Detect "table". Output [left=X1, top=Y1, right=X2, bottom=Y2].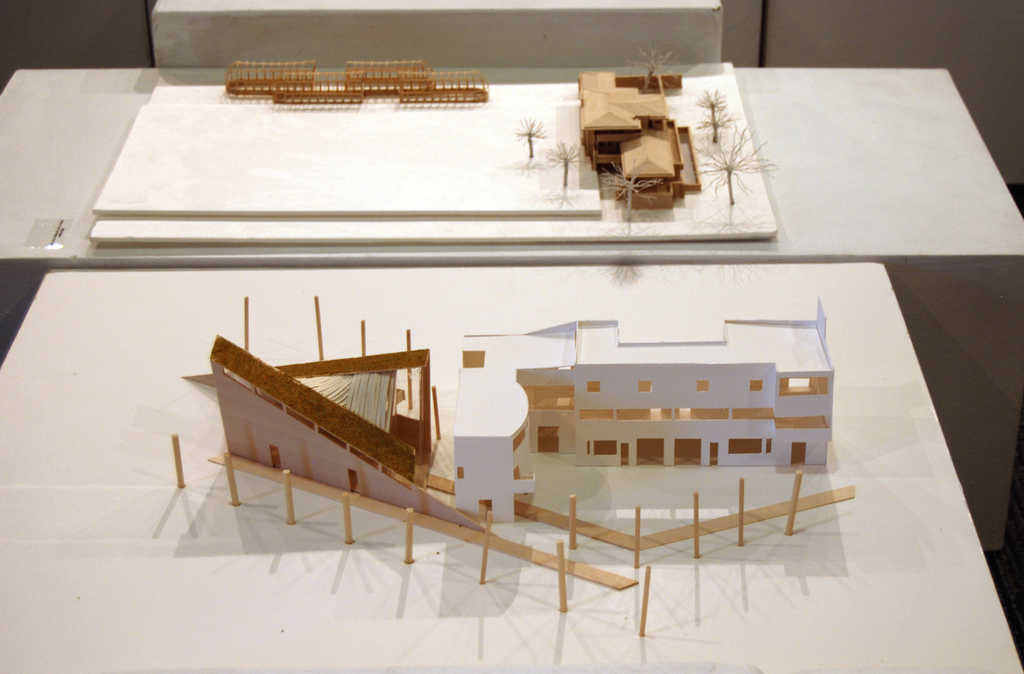
[left=147, top=0, right=726, bottom=63].
